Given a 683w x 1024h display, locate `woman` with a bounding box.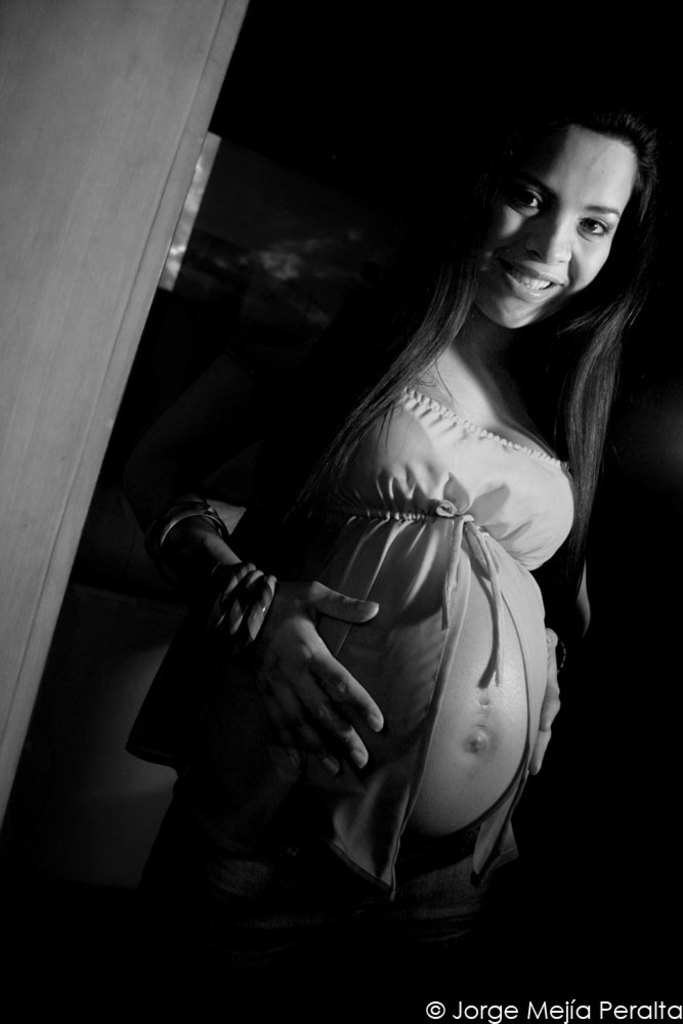
Located: (108, 48, 682, 1020).
